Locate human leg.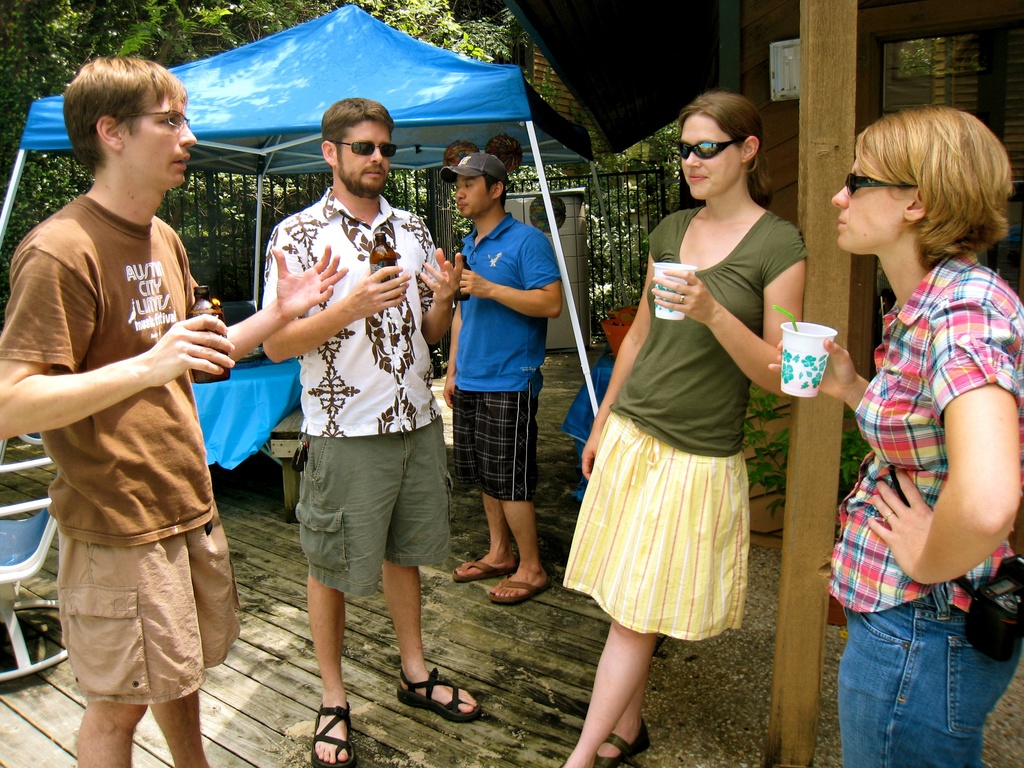
Bounding box: select_region(593, 413, 652, 767).
